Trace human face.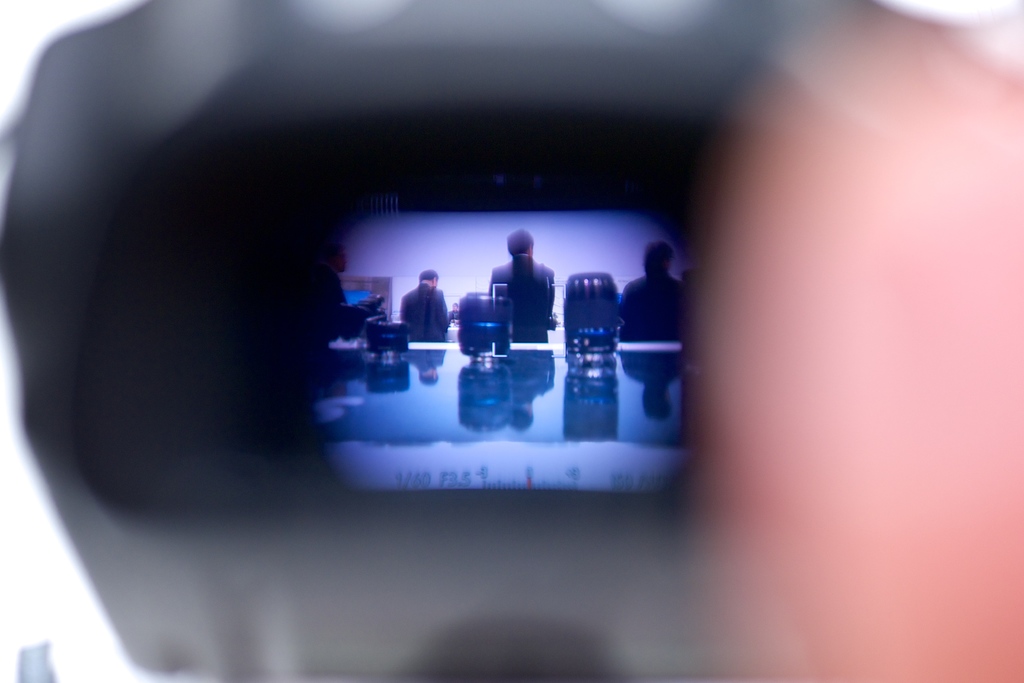
Traced to bbox(335, 248, 349, 273).
